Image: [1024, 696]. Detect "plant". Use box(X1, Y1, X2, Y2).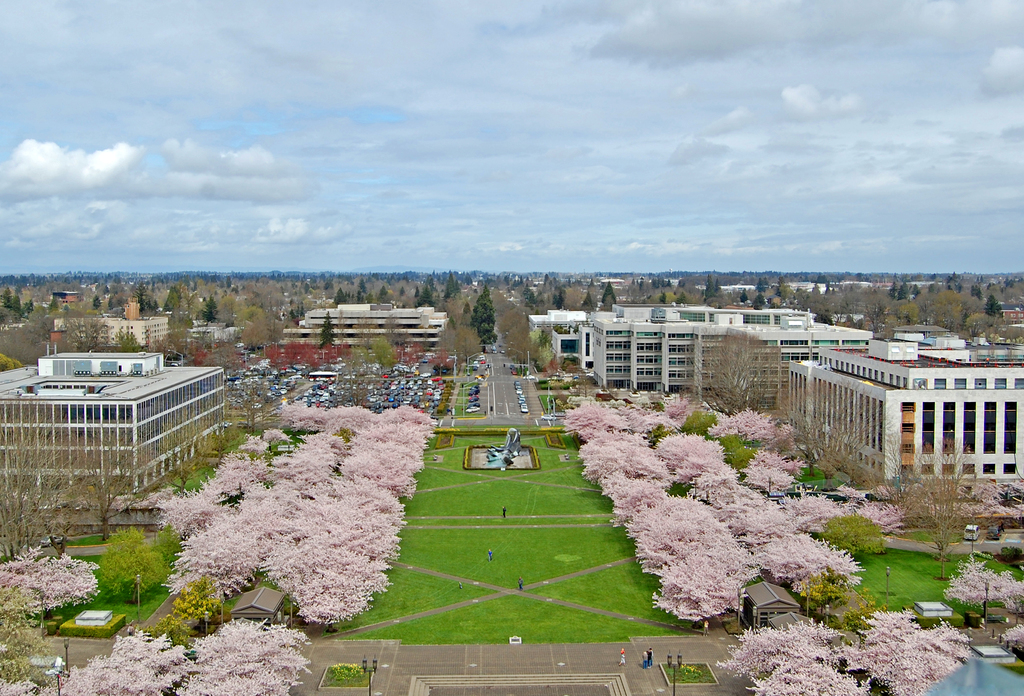
box(314, 482, 415, 526).
